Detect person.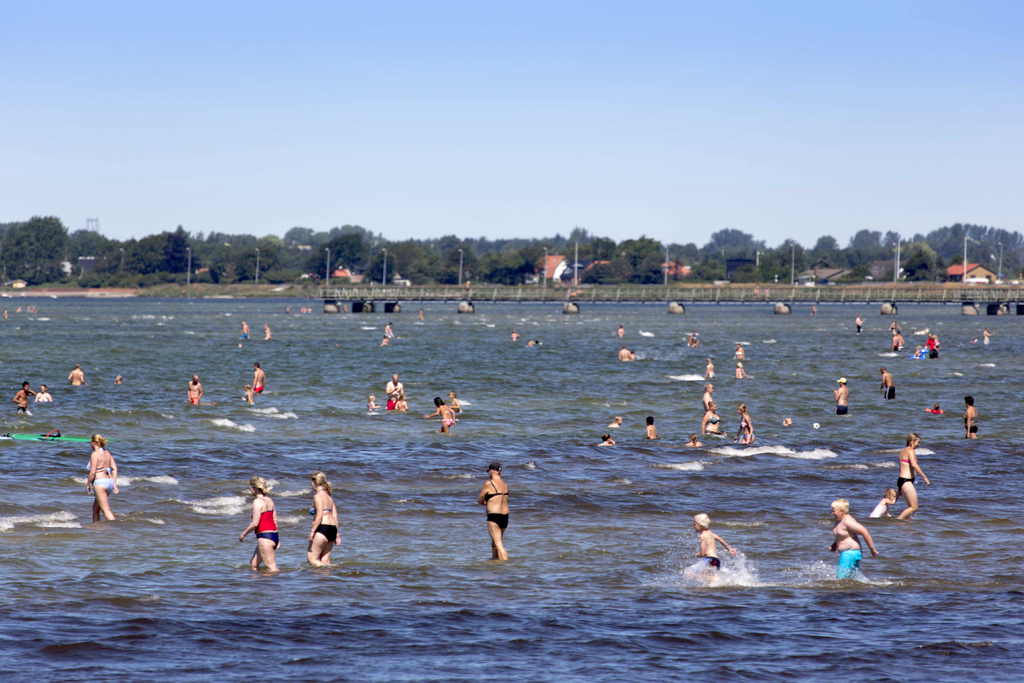
Detected at 731:359:746:382.
